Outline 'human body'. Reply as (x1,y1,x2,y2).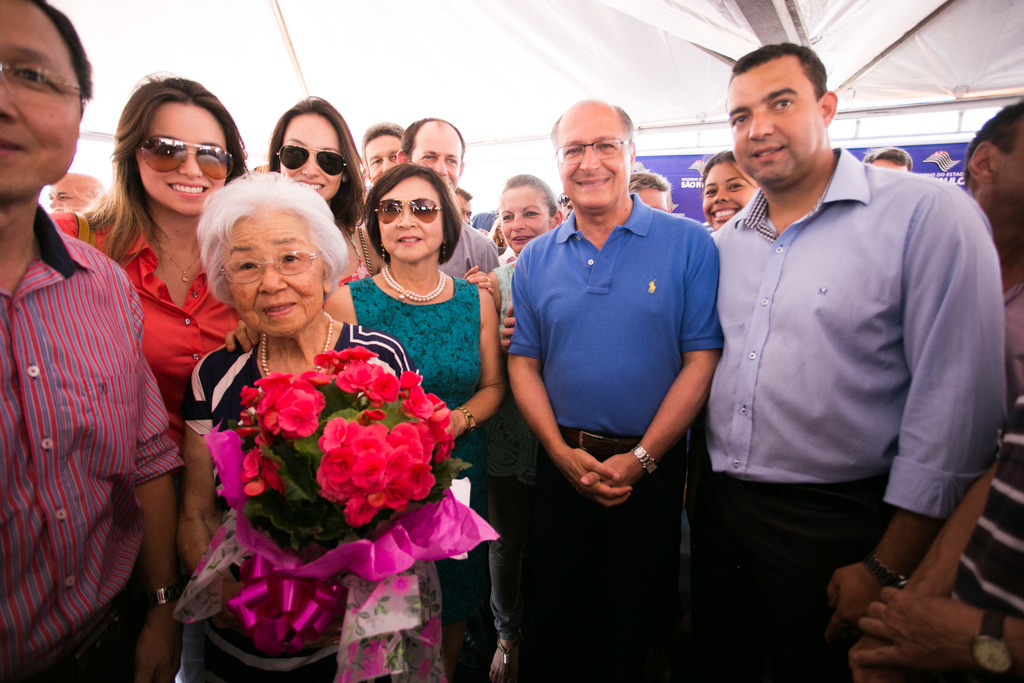
(164,313,463,682).
